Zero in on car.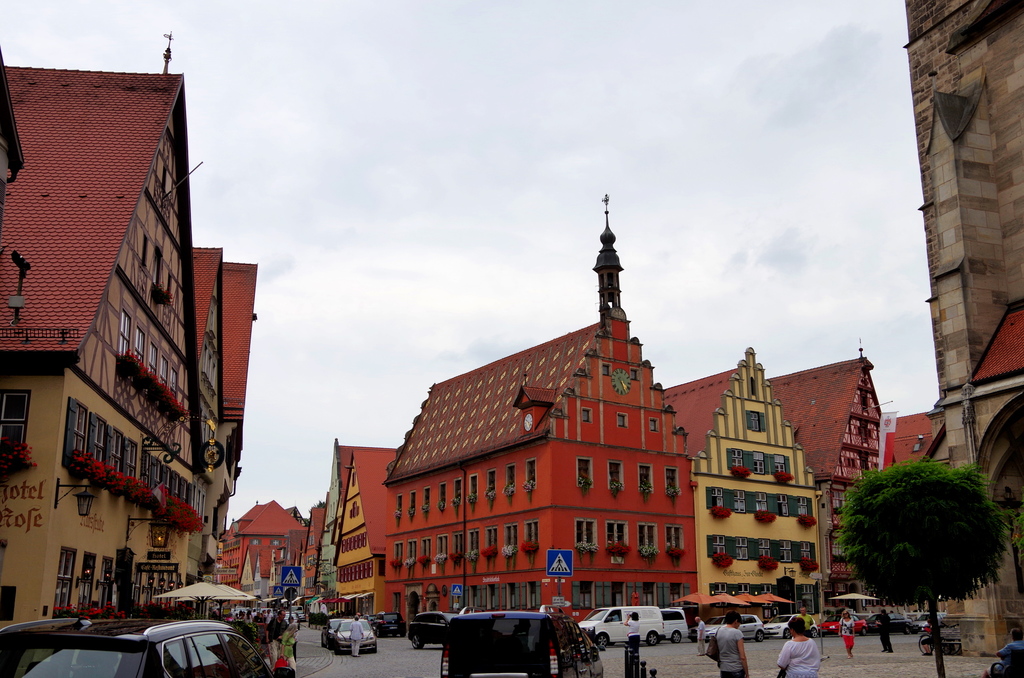
Zeroed in: [left=696, top=615, right=766, bottom=638].
